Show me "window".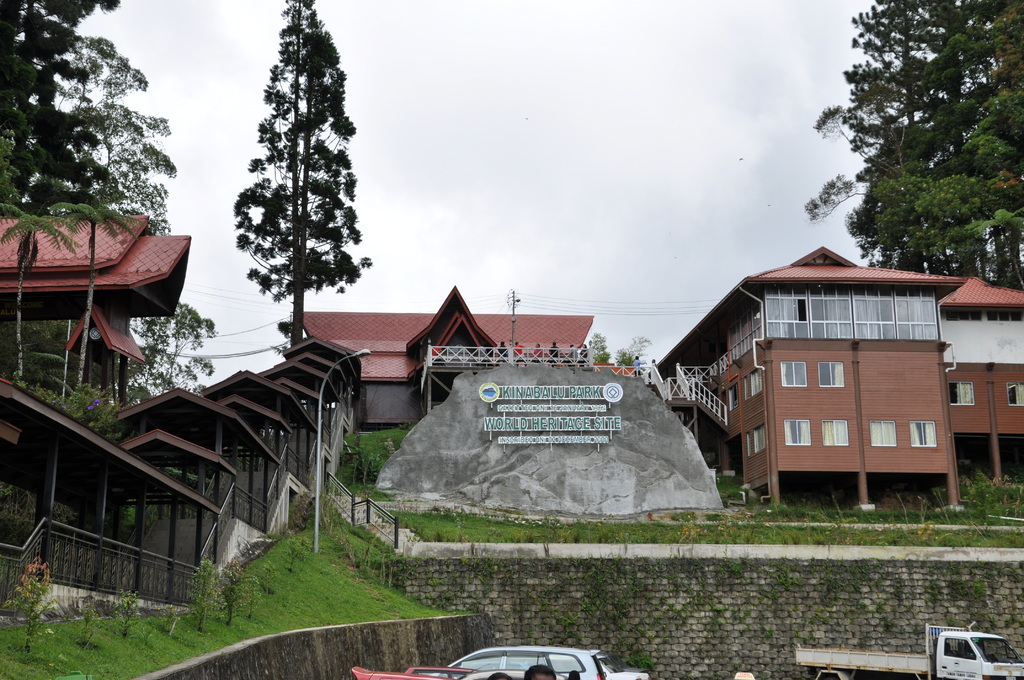
"window" is here: x1=727, y1=385, x2=739, y2=408.
